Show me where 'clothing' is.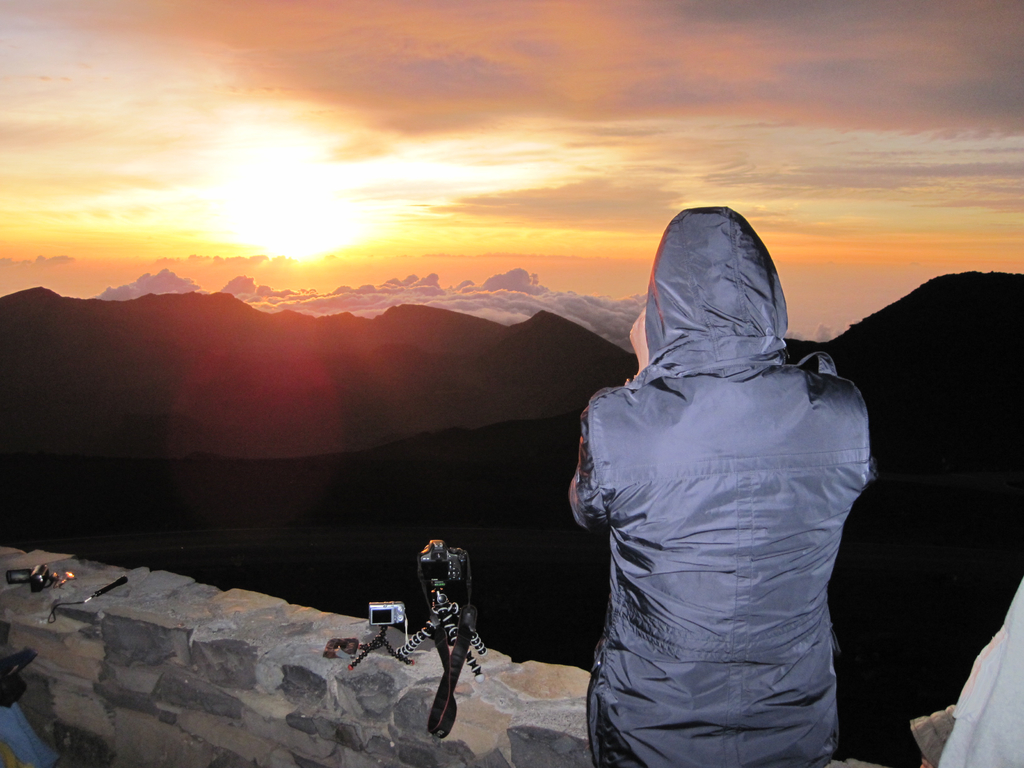
'clothing' is at (552, 172, 890, 755).
